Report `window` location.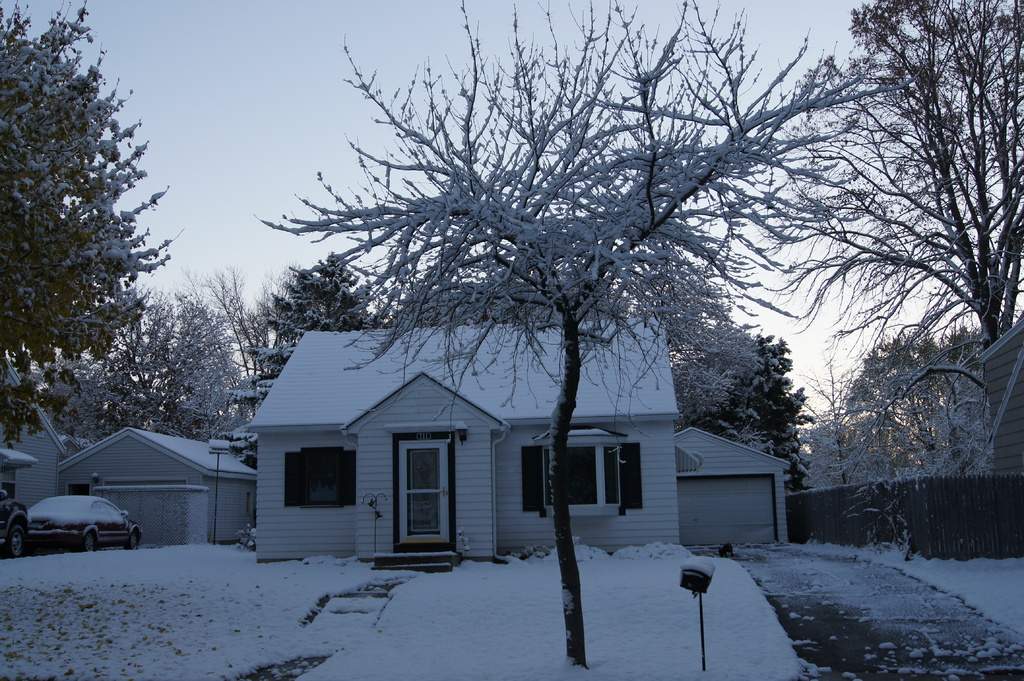
Report: {"left": 291, "top": 445, "right": 356, "bottom": 508}.
